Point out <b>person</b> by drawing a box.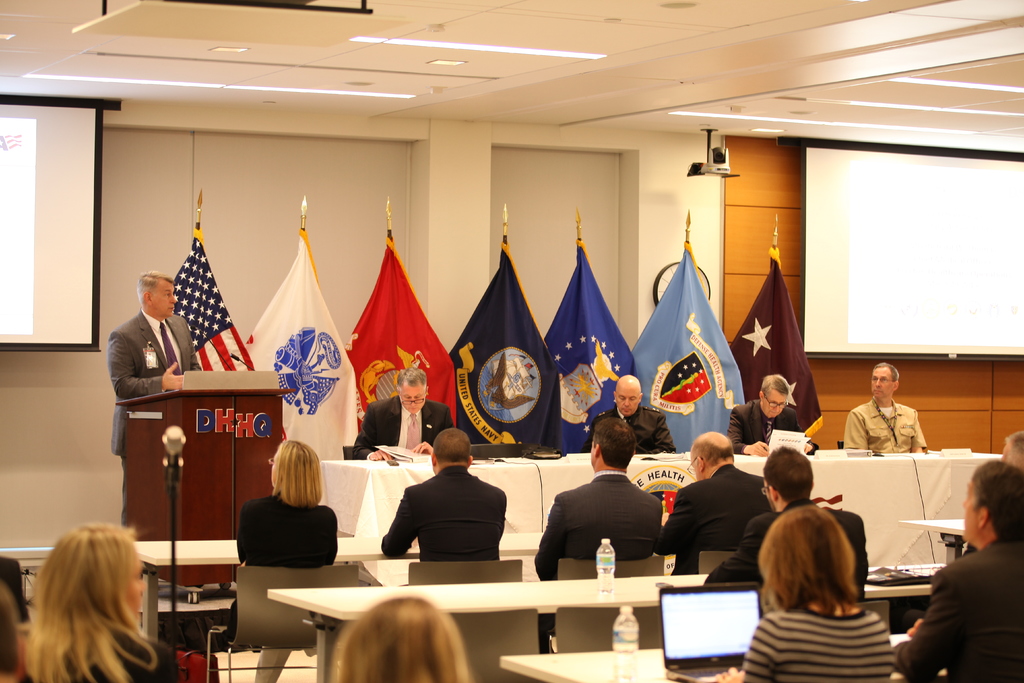
[left=838, top=359, right=934, bottom=457].
